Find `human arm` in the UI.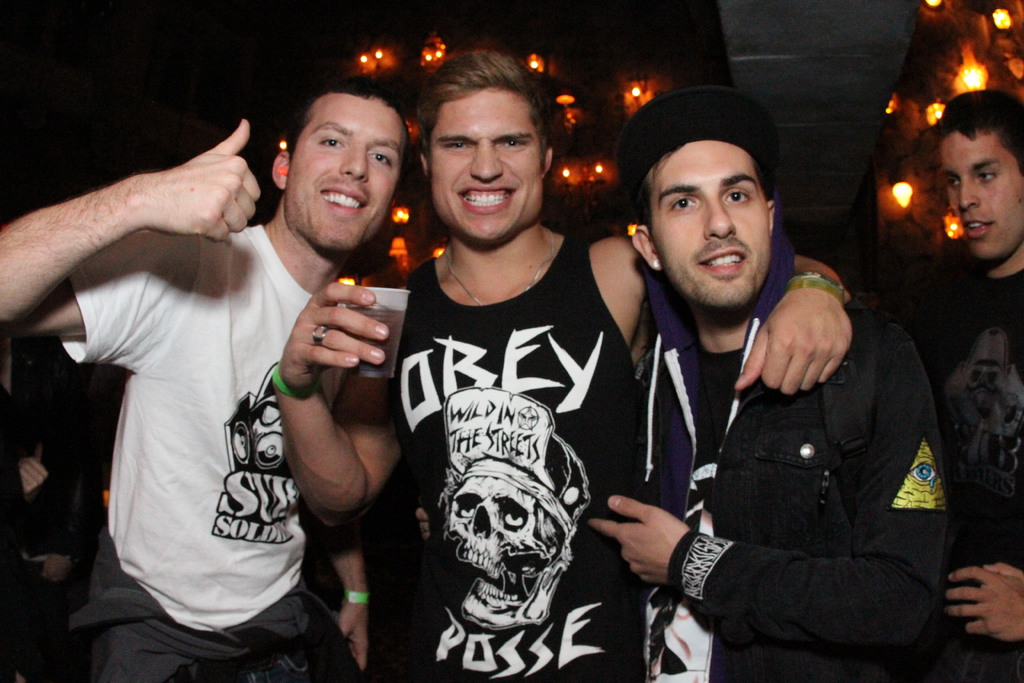
UI element at 317 522 379 680.
